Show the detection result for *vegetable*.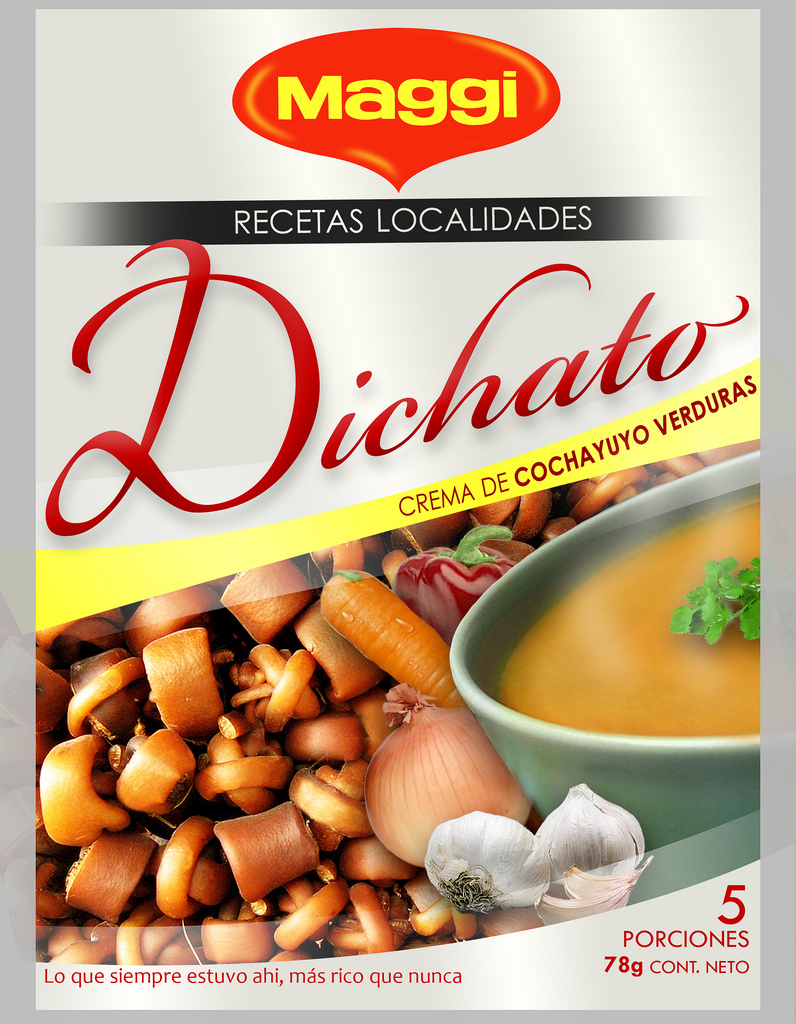
crop(391, 524, 520, 649).
